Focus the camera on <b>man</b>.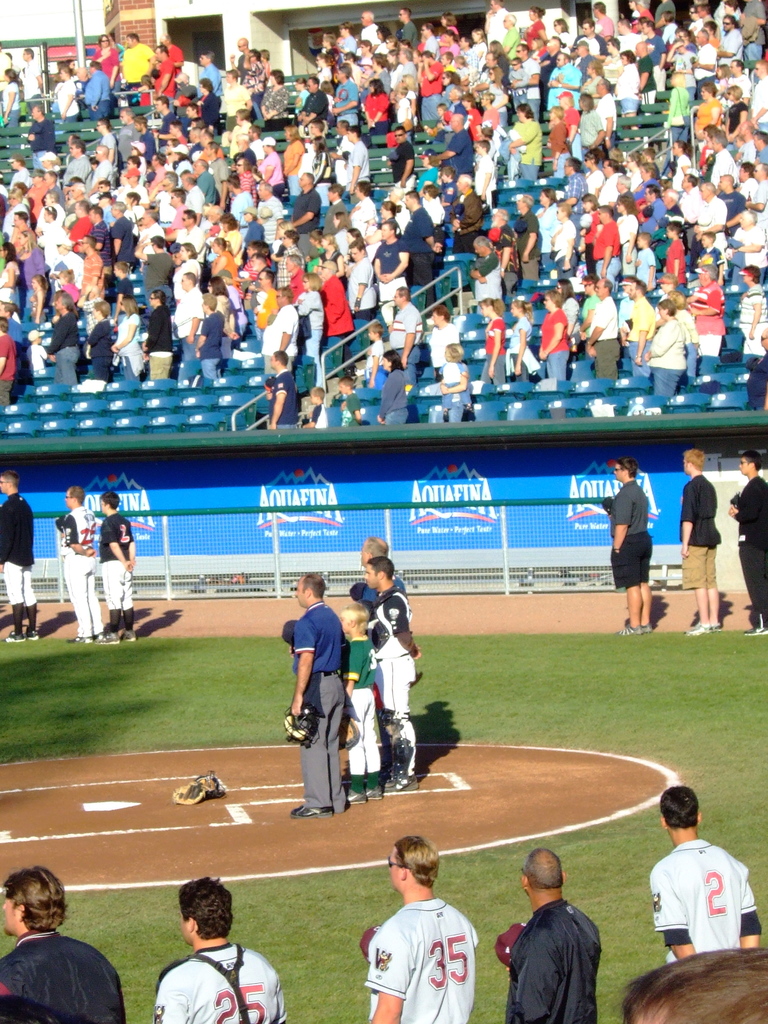
Focus region: [x1=480, y1=48, x2=511, y2=88].
